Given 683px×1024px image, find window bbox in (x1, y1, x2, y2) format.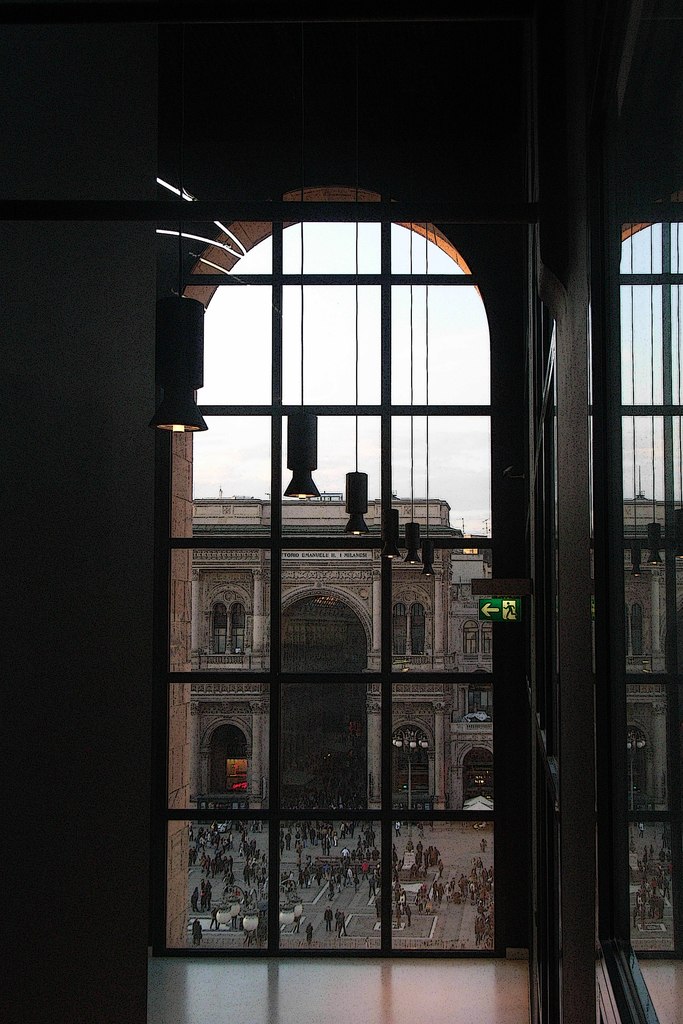
(550, 167, 682, 1023).
